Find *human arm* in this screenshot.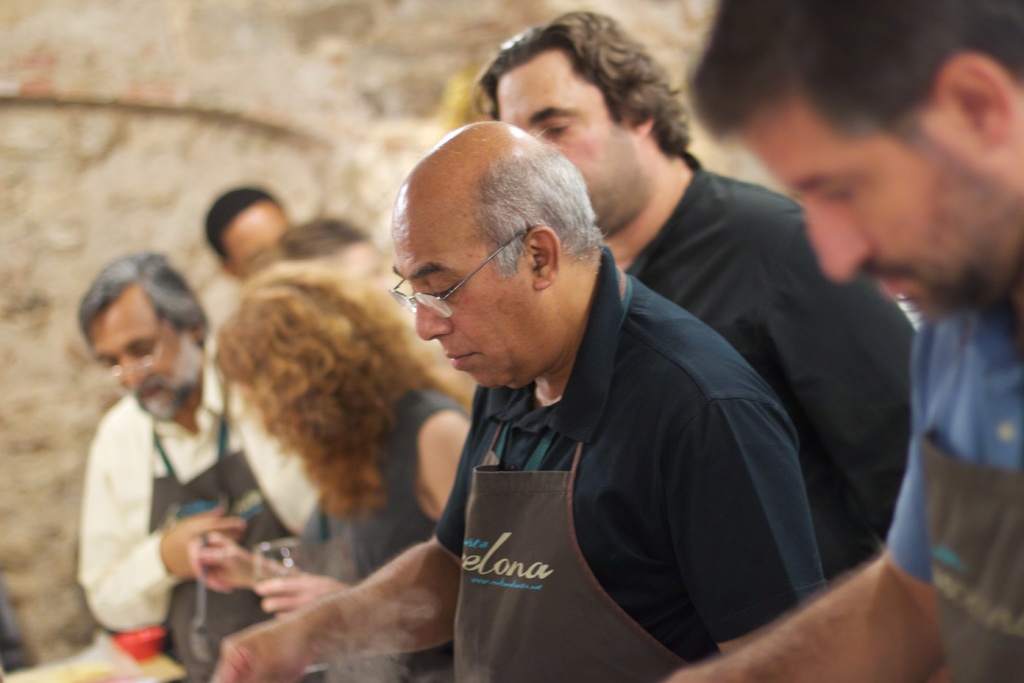
The bounding box for *human arm* is [left=76, top=440, right=246, bottom=632].
